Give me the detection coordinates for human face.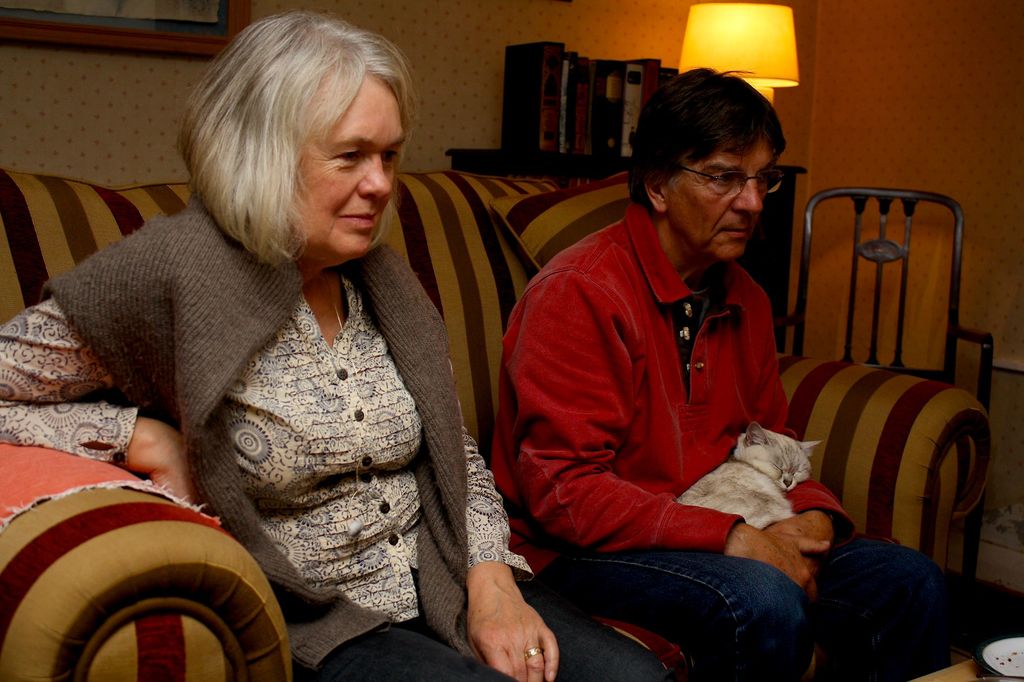
{"left": 298, "top": 89, "right": 396, "bottom": 253}.
